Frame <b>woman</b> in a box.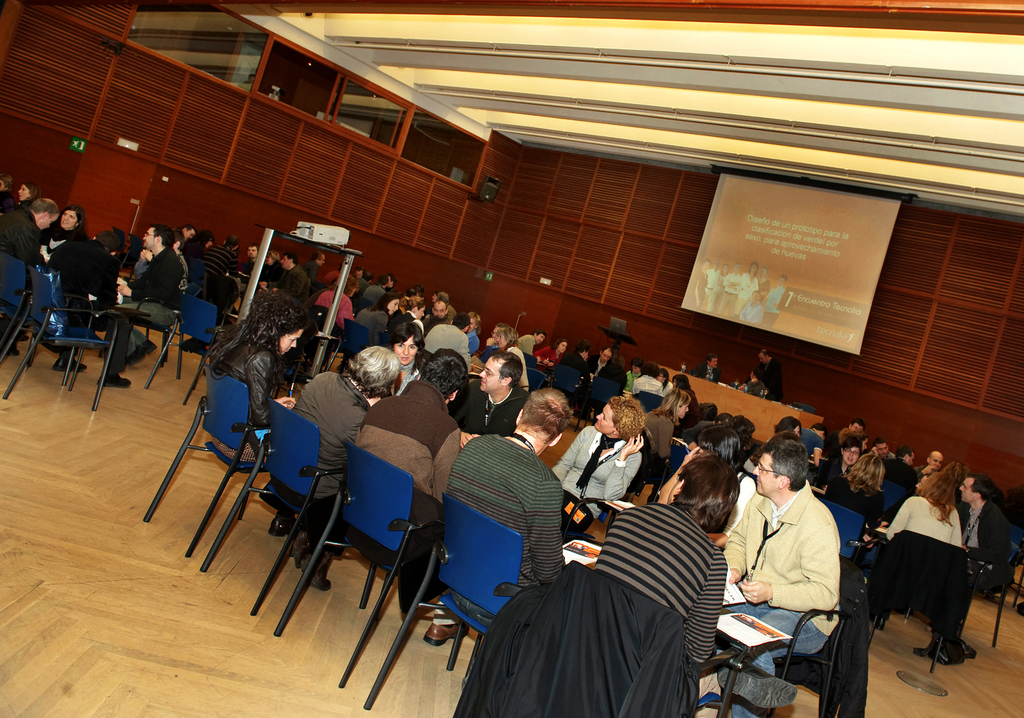
rect(531, 339, 568, 377).
